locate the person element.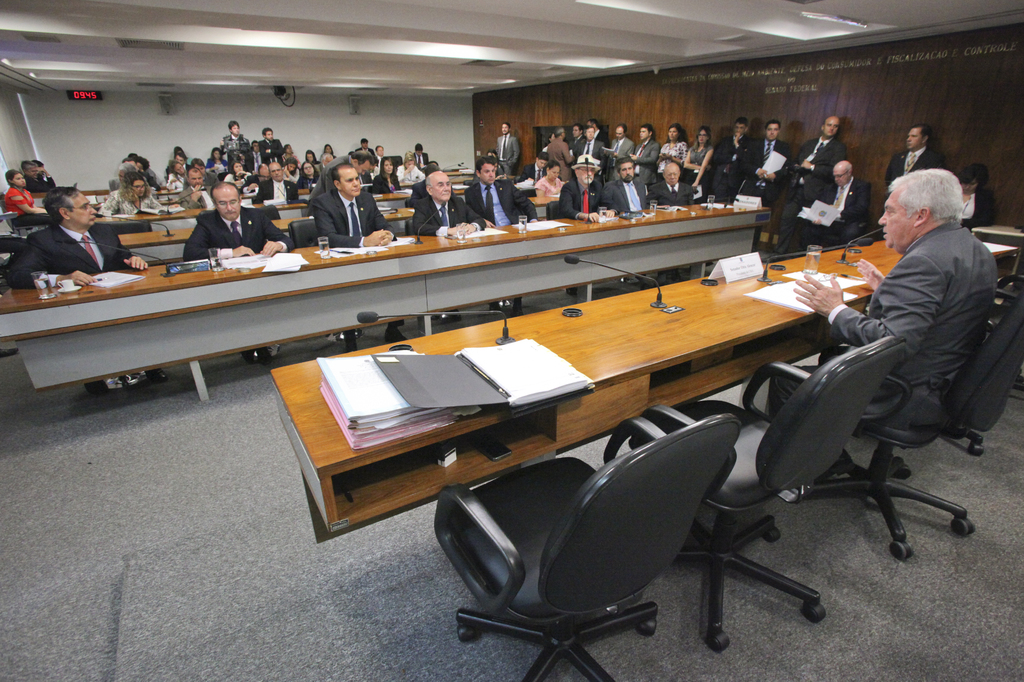
Element bbox: (left=397, top=154, right=426, bottom=187).
